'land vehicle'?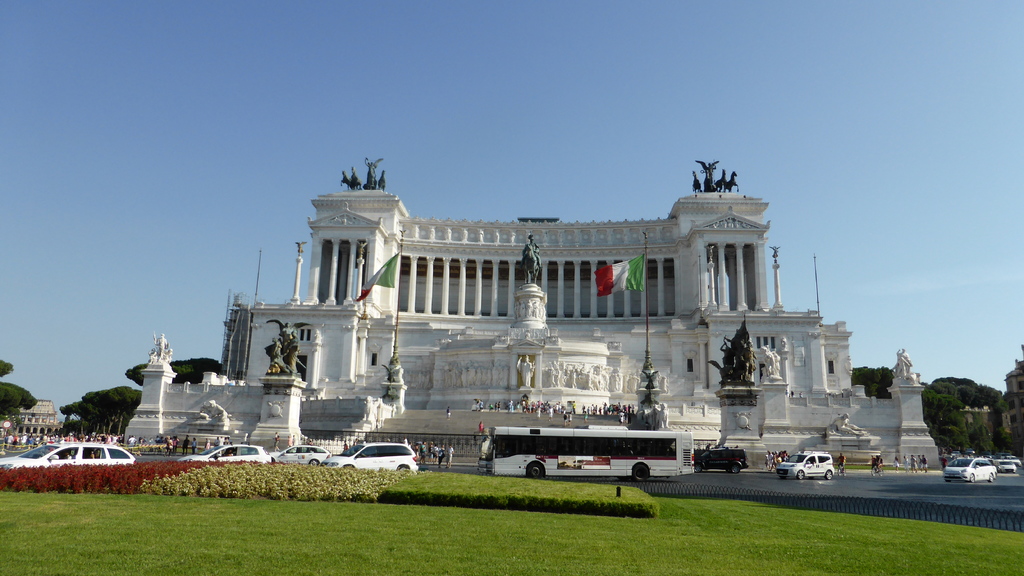
region(326, 441, 417, 475)
